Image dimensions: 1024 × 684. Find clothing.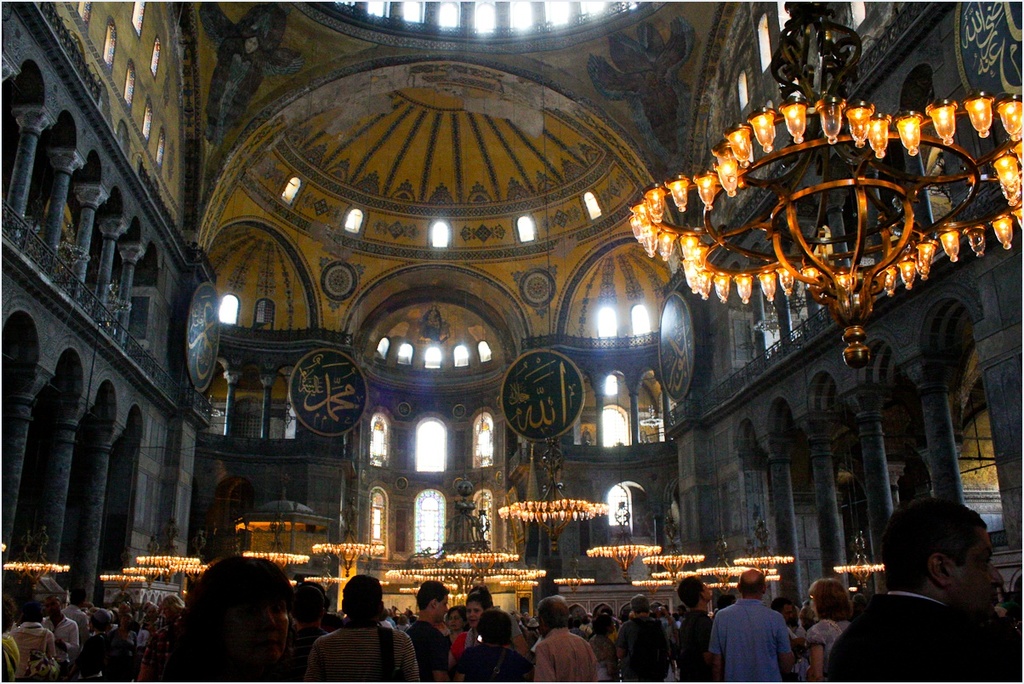
crop(708, 601, 791, 683).
